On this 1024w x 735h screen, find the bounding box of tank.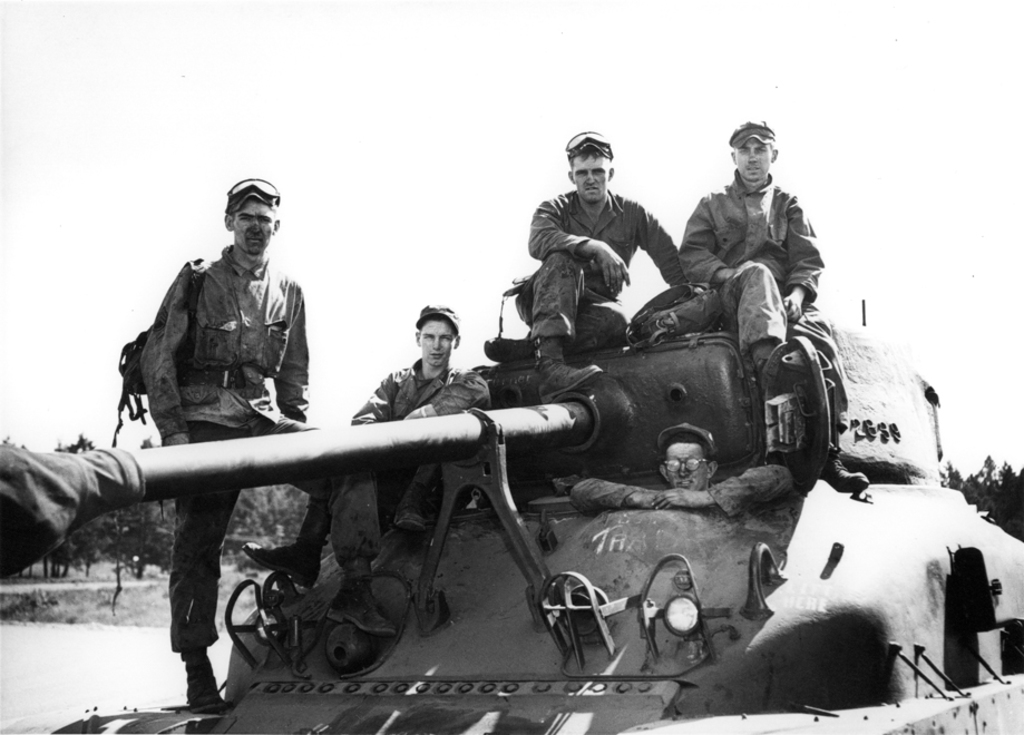
Bounding box: bbox(0, 296, 1023, 734).
